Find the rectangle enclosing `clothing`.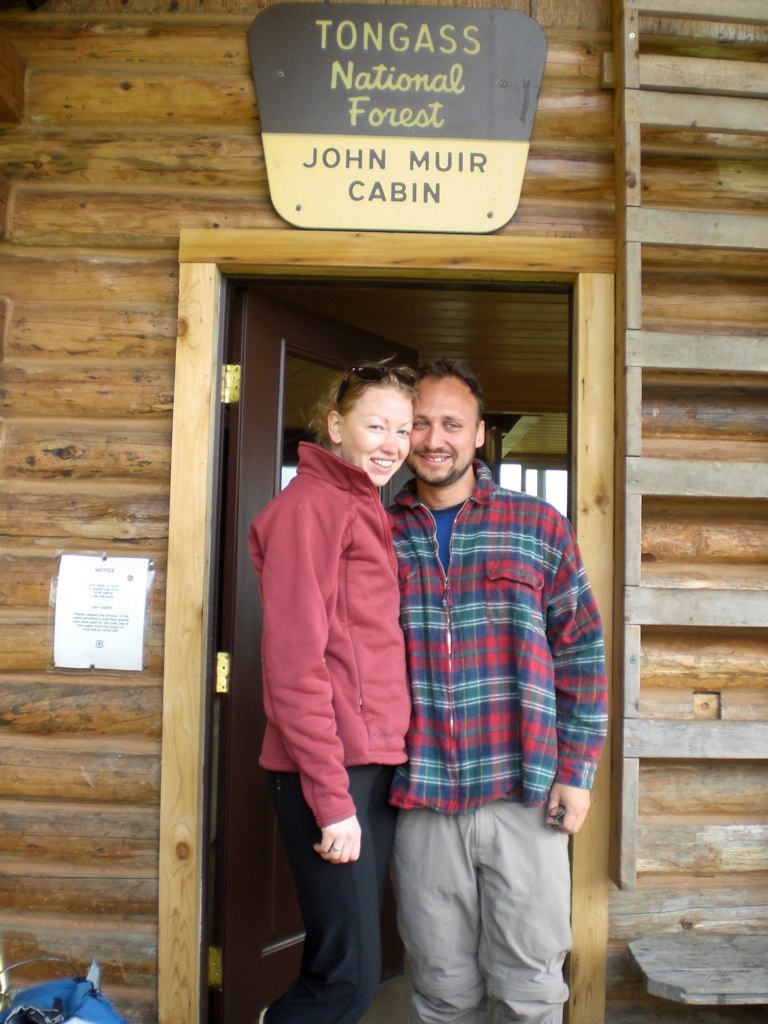
l=246, t=445, r=414, b=1023.
